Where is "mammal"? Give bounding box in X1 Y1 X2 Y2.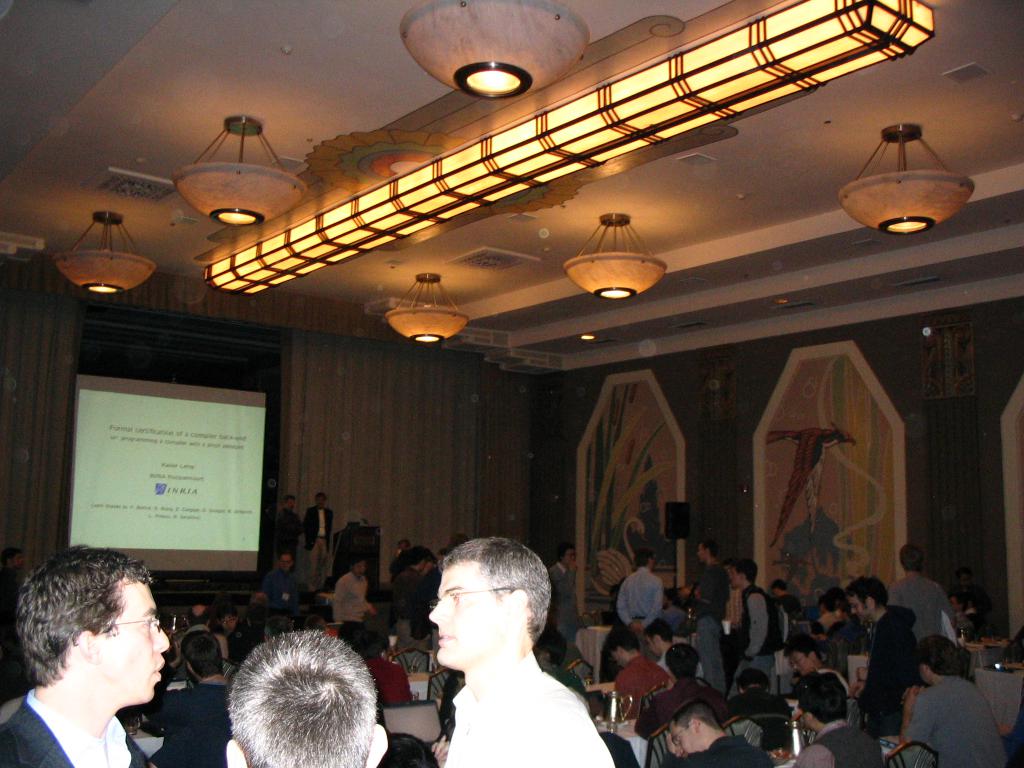
772 577 803 627.
